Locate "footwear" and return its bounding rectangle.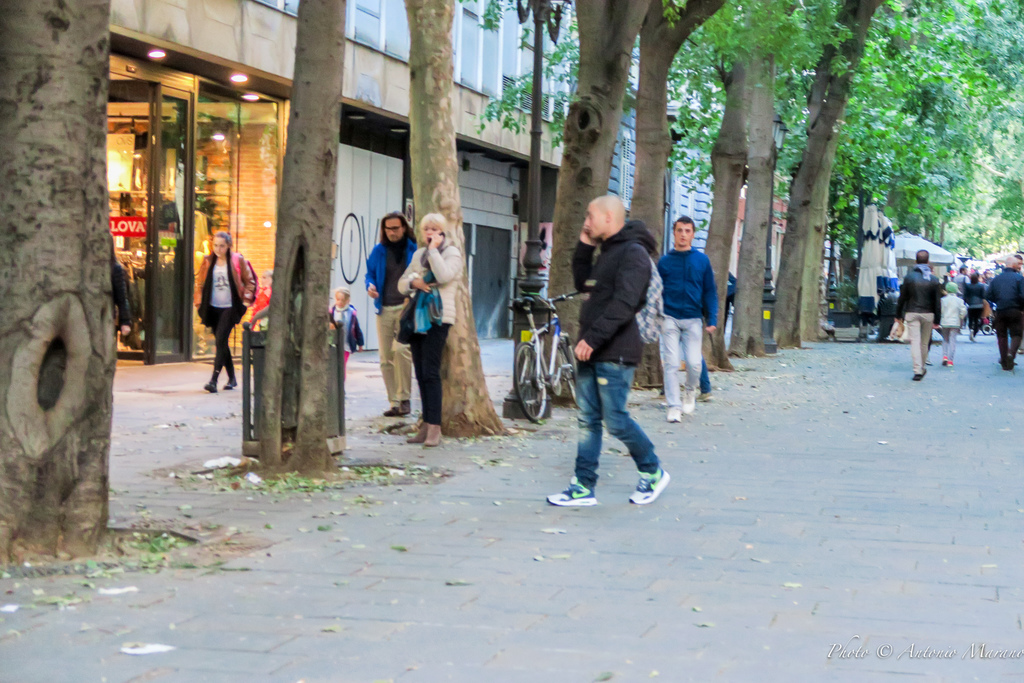
[x1=545, y1=472, x2=600, y2=505].
